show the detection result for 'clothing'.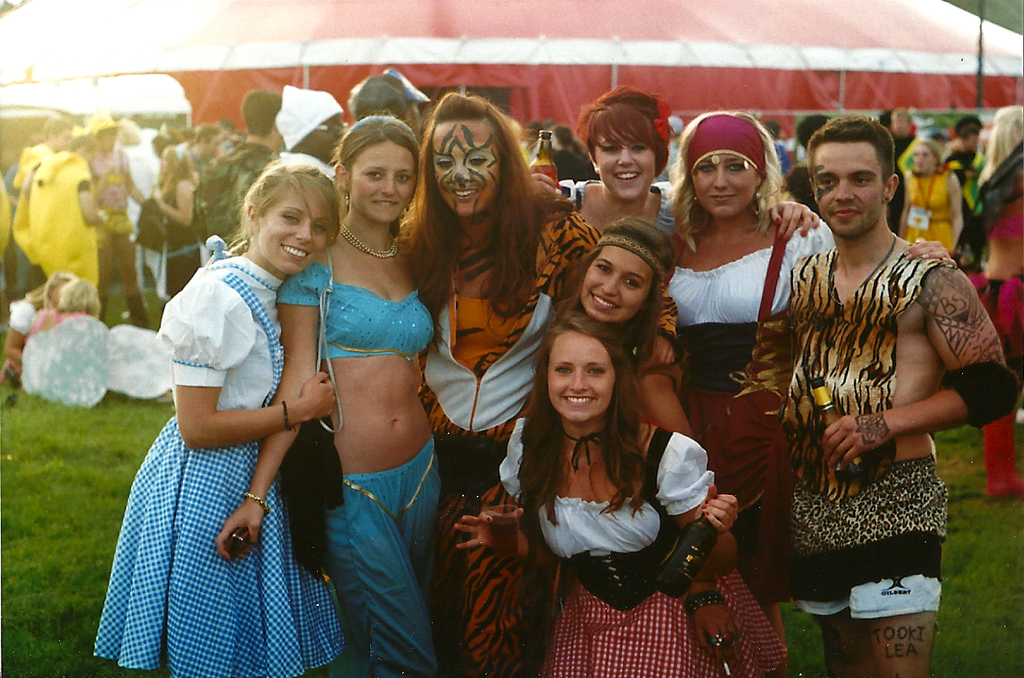
787, 249, 962, 489.
